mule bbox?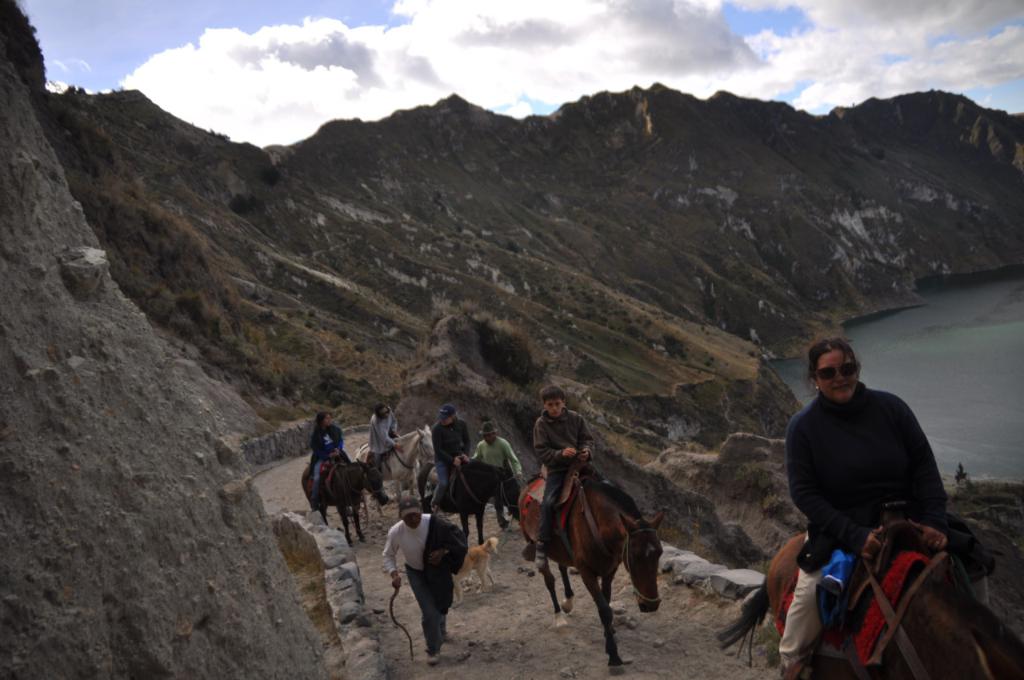
<box>416,460,518,543</box>
